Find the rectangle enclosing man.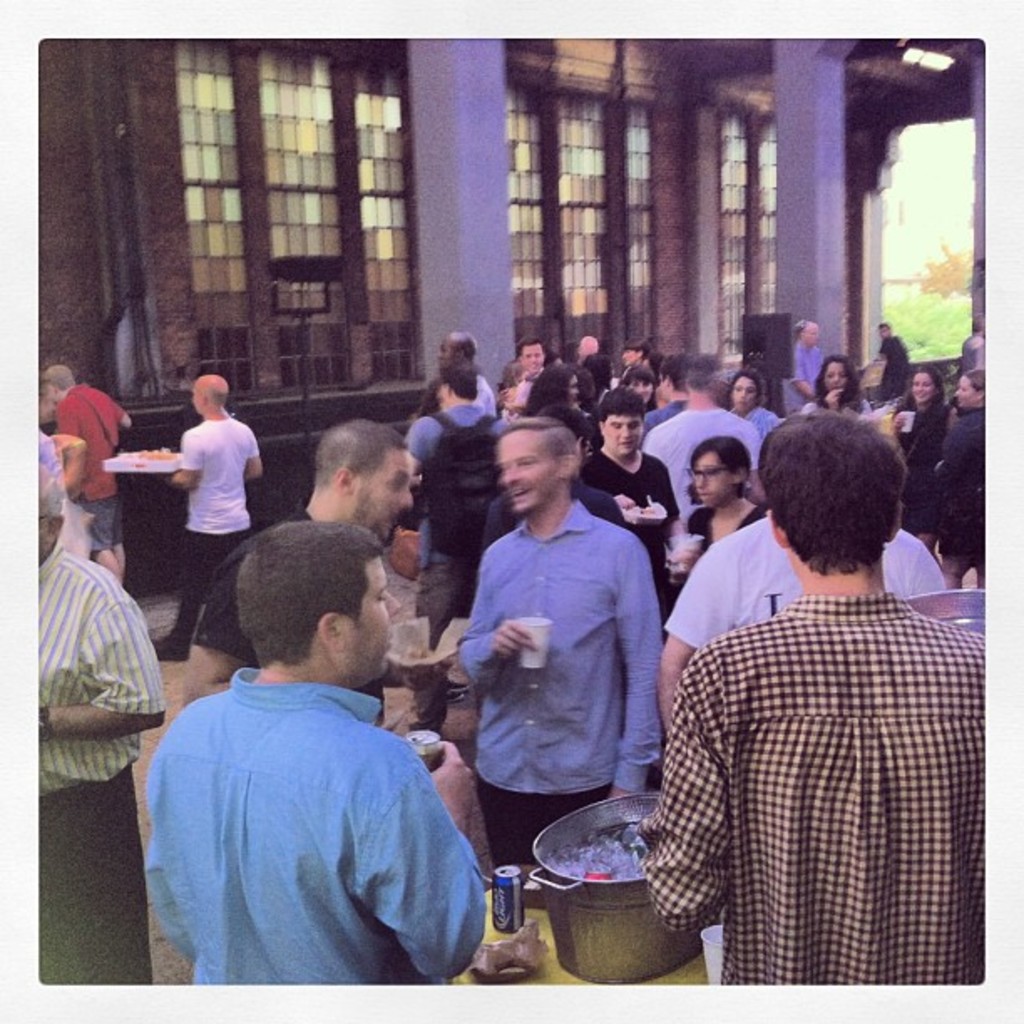
locate(30, 462, 167, 996).
